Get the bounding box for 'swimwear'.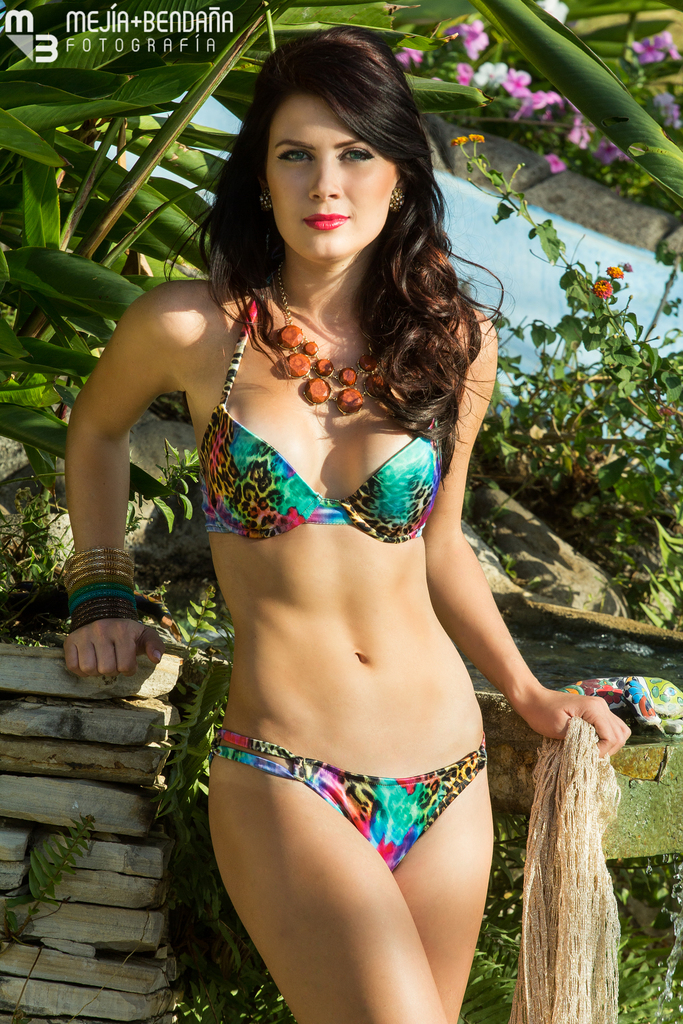
detection(193, 294, 455, 547).
